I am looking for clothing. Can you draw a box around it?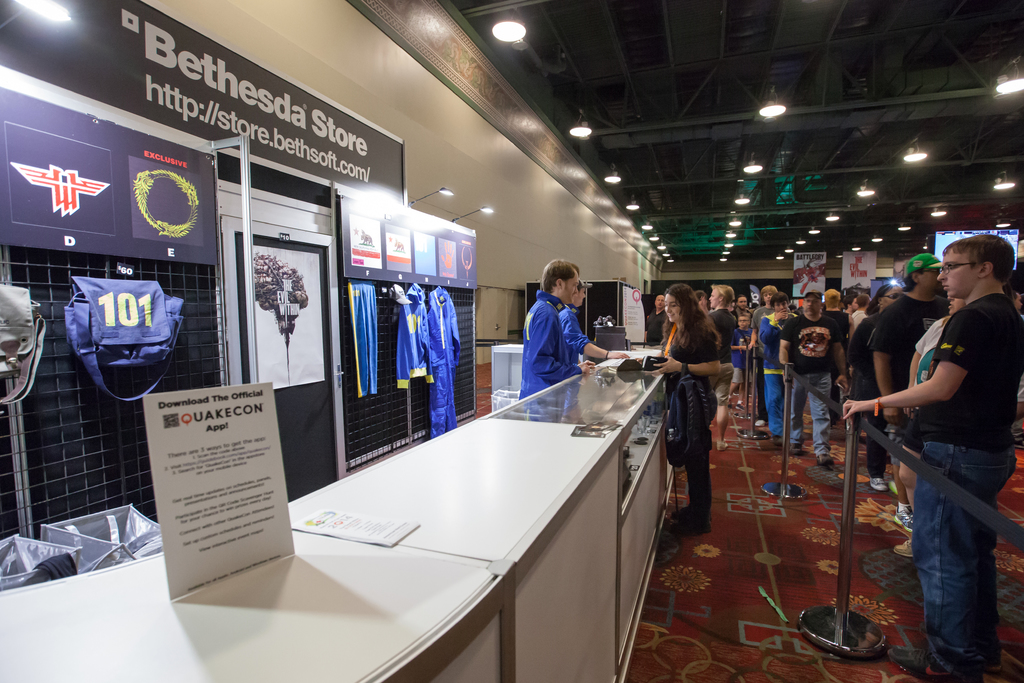
Sure, the bounding box is 430, 286, 466, 439.
